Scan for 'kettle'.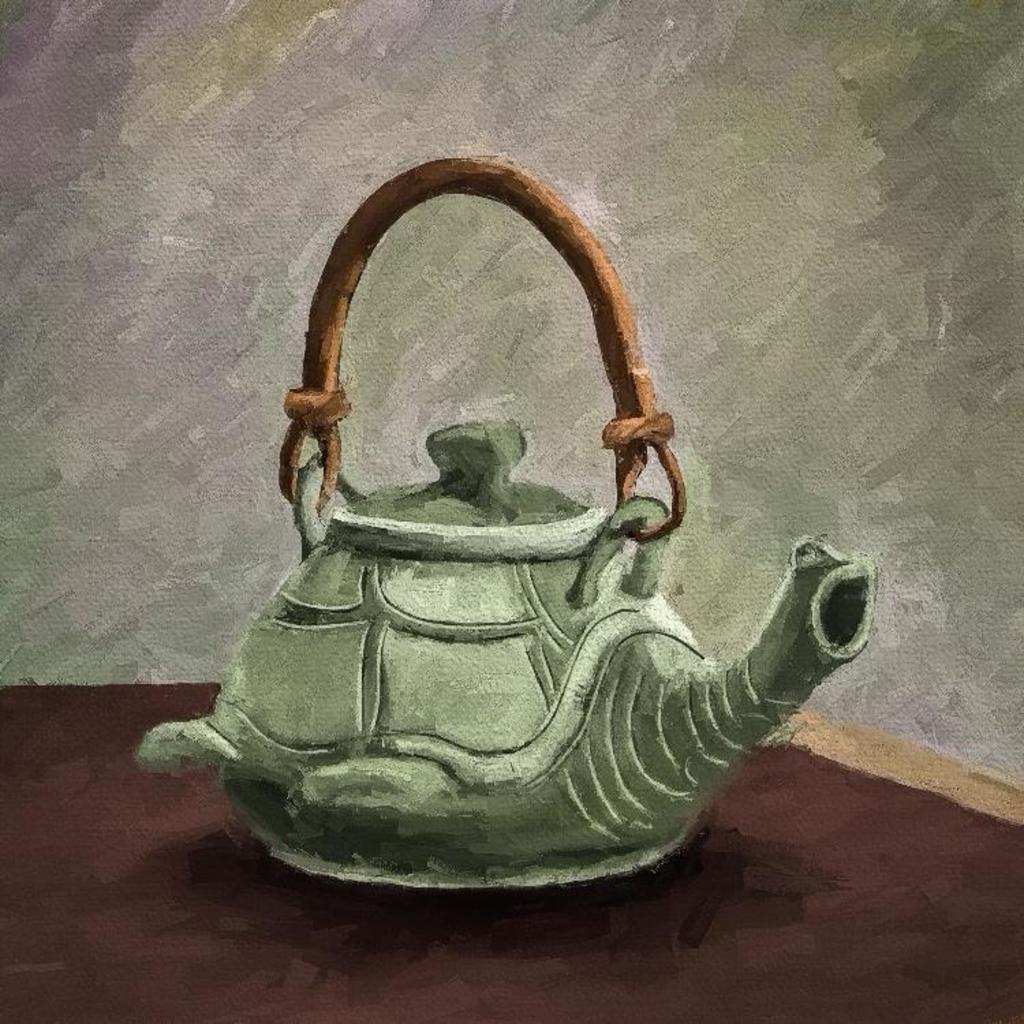
Scan result: rect(131, 150, 882, 892).
